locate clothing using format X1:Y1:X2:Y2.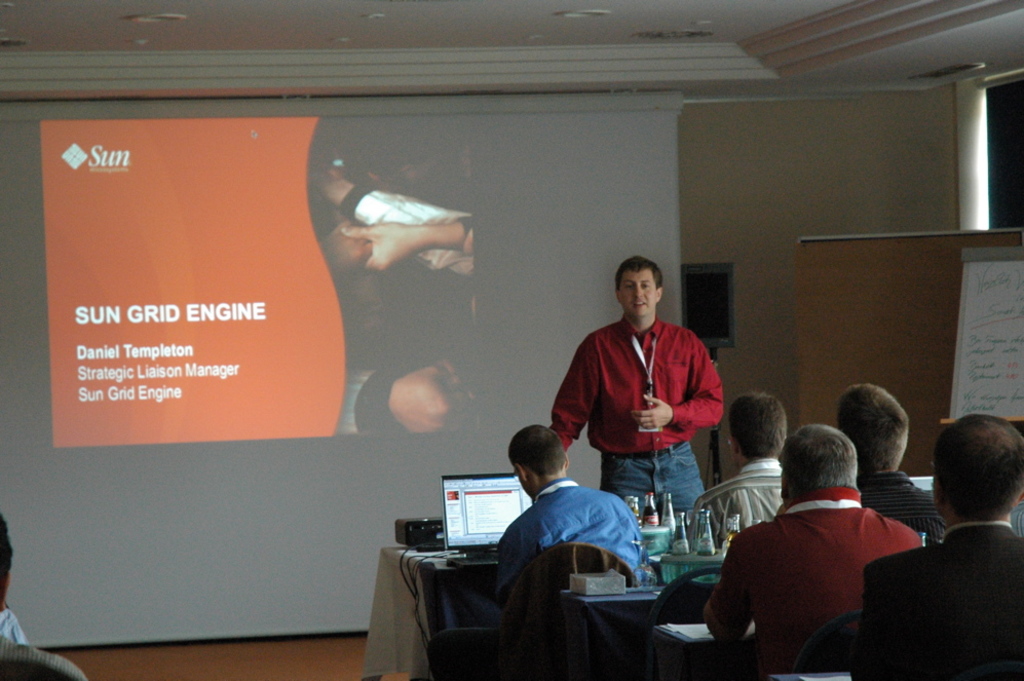
3:640:82:680.
